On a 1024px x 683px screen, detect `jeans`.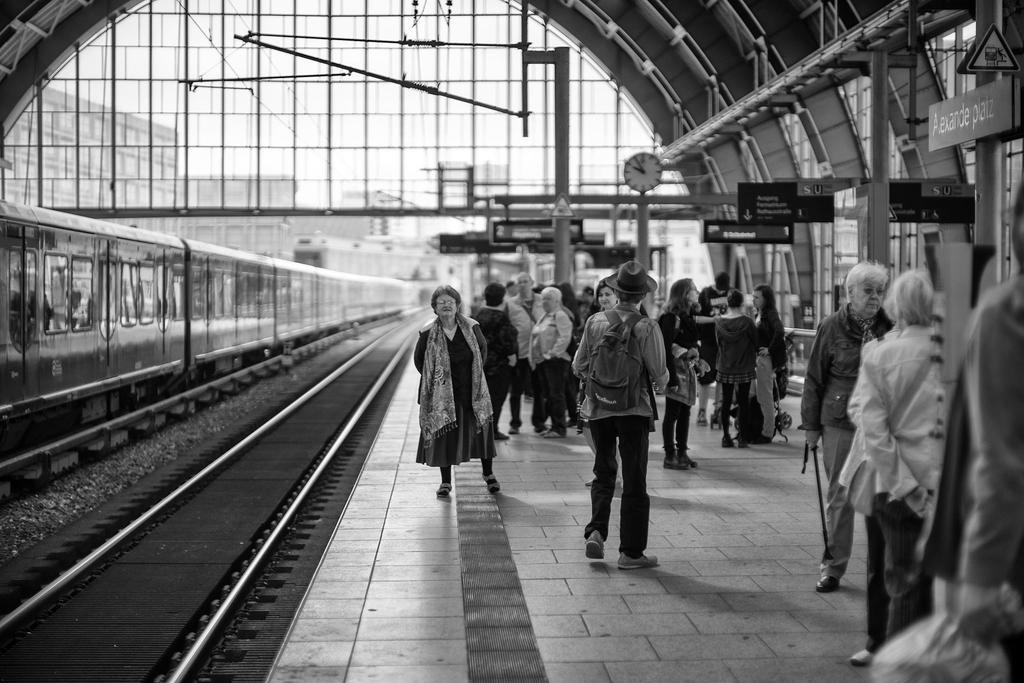
483:374:509:422.
